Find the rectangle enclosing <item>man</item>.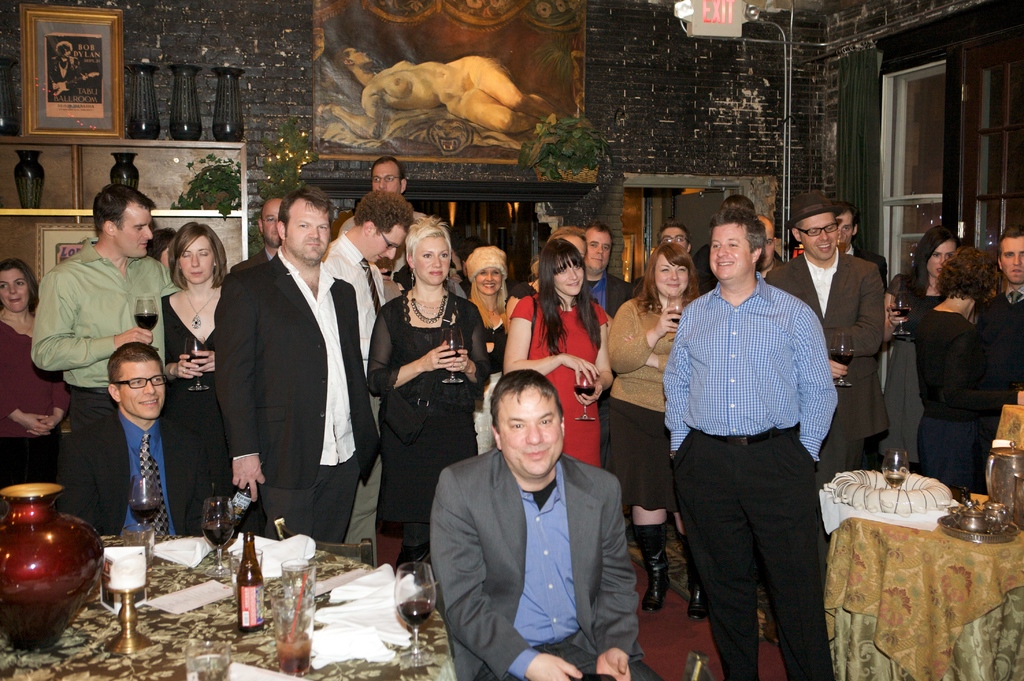
region(765, 188, 888, 616).
